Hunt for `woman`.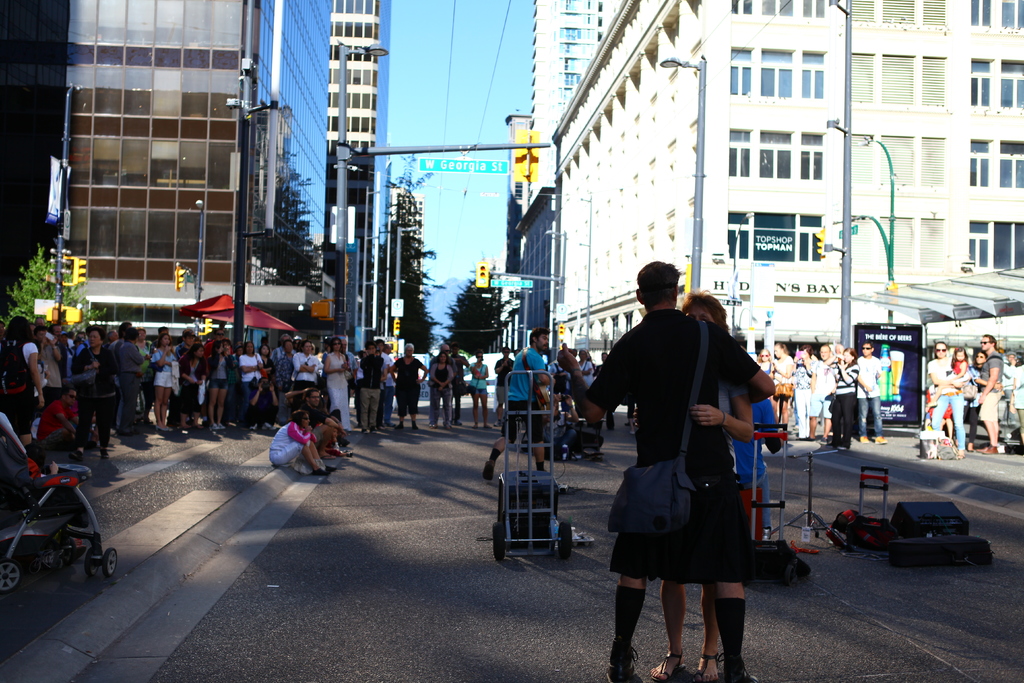
Hunted down at left=925, top=343, right=963, bottom=461.
